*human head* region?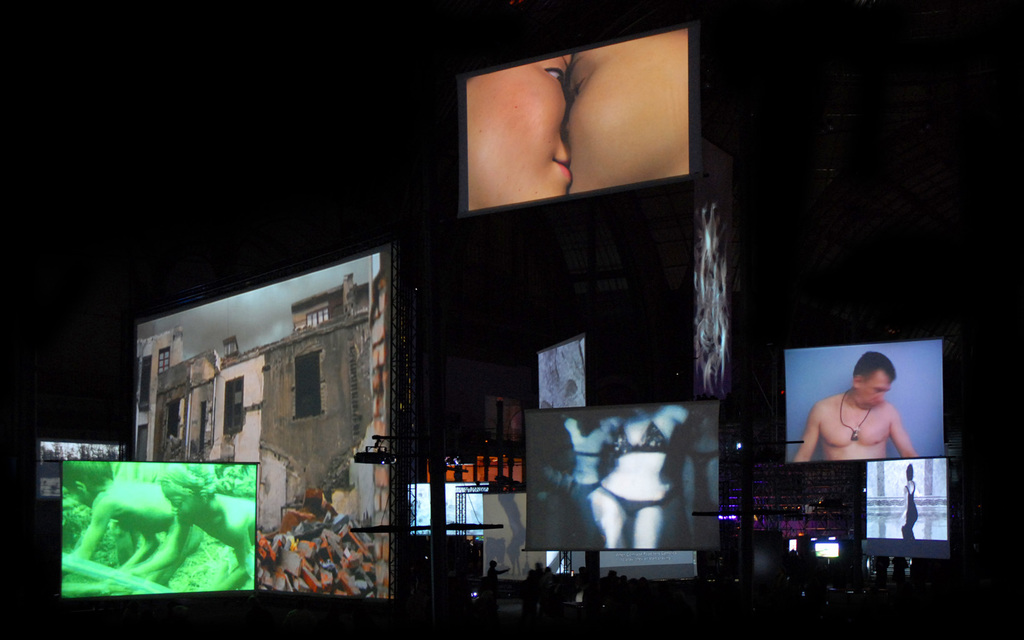
[x1=491, y1=559, x2=496, y2=570]
